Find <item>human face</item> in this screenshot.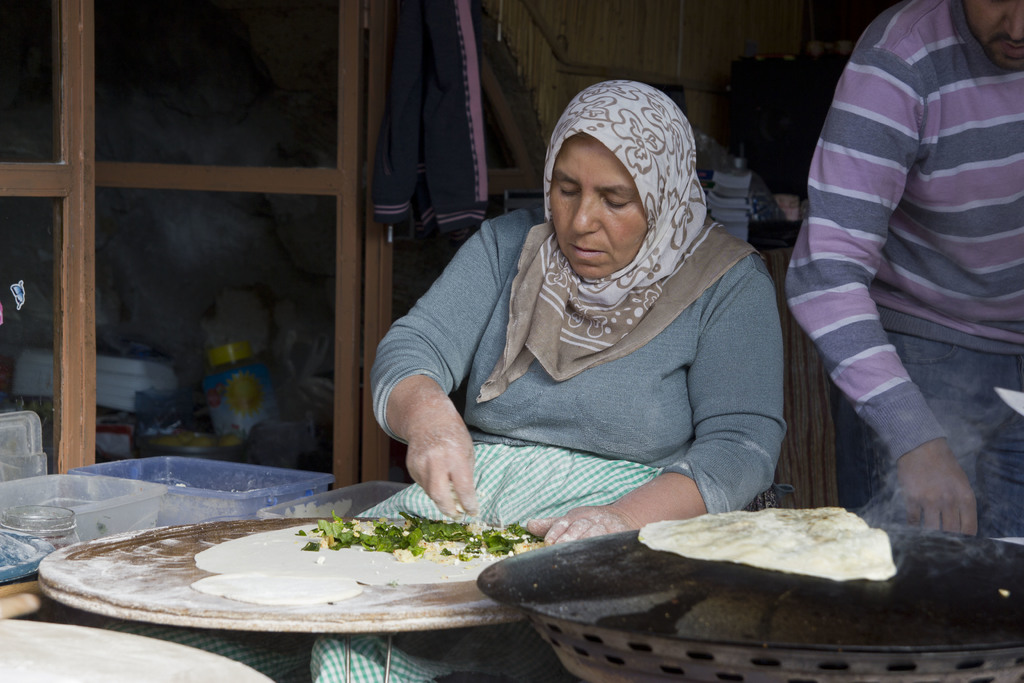
The bounding box for <item>human face</item> is x1=548, y1=130, x2=649, y2=276.
